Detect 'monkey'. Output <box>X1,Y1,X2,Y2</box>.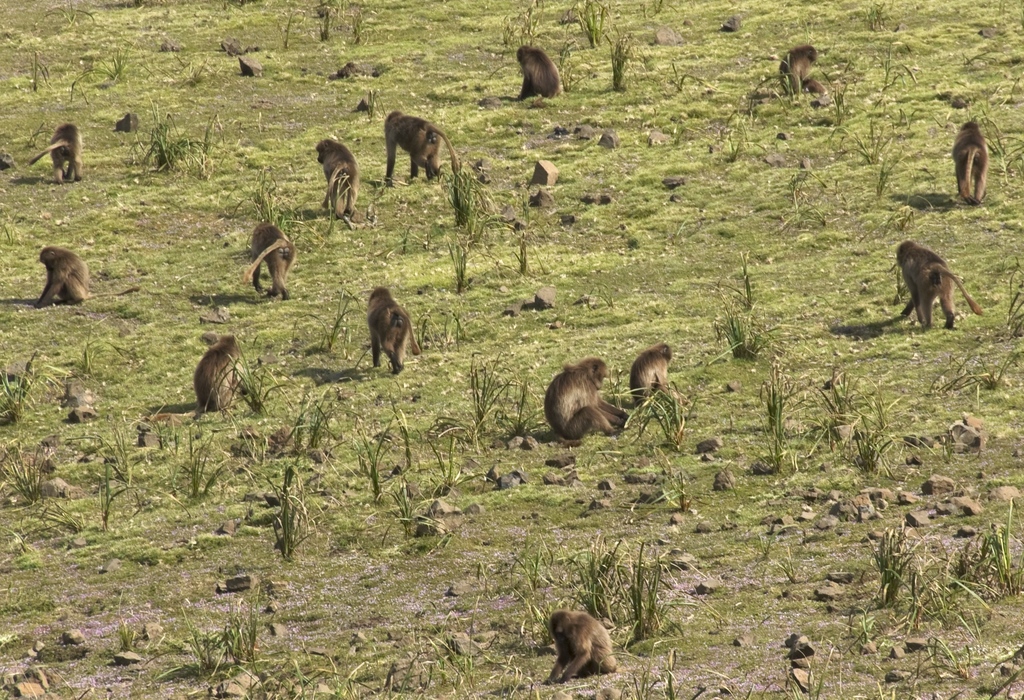
<box>515,43,565,97</box>.
